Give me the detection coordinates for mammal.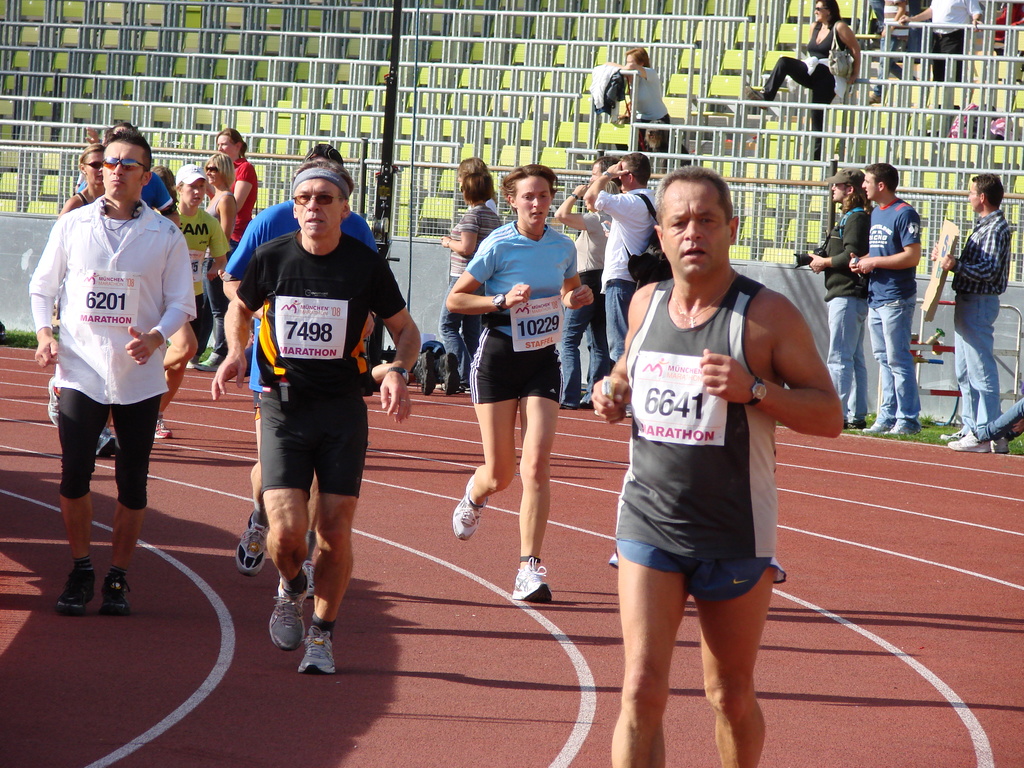
bbox=(439, 150, 502, 394).
